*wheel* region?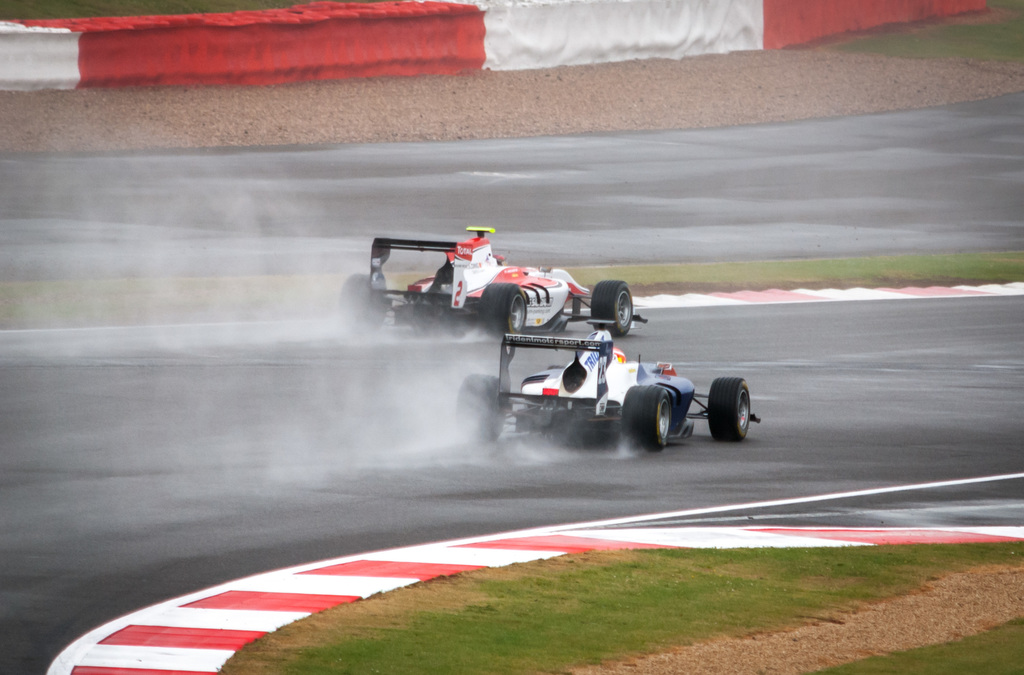
select_region(474, 284, 527, 338)
